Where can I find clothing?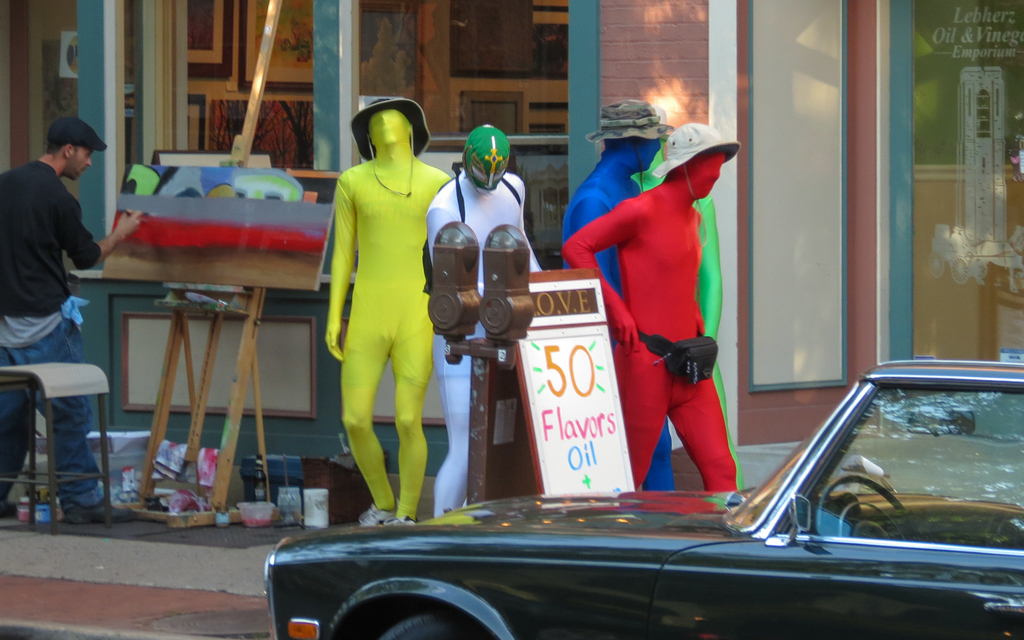
You can find it at left=3, top=152, right=118, bottom=516.
